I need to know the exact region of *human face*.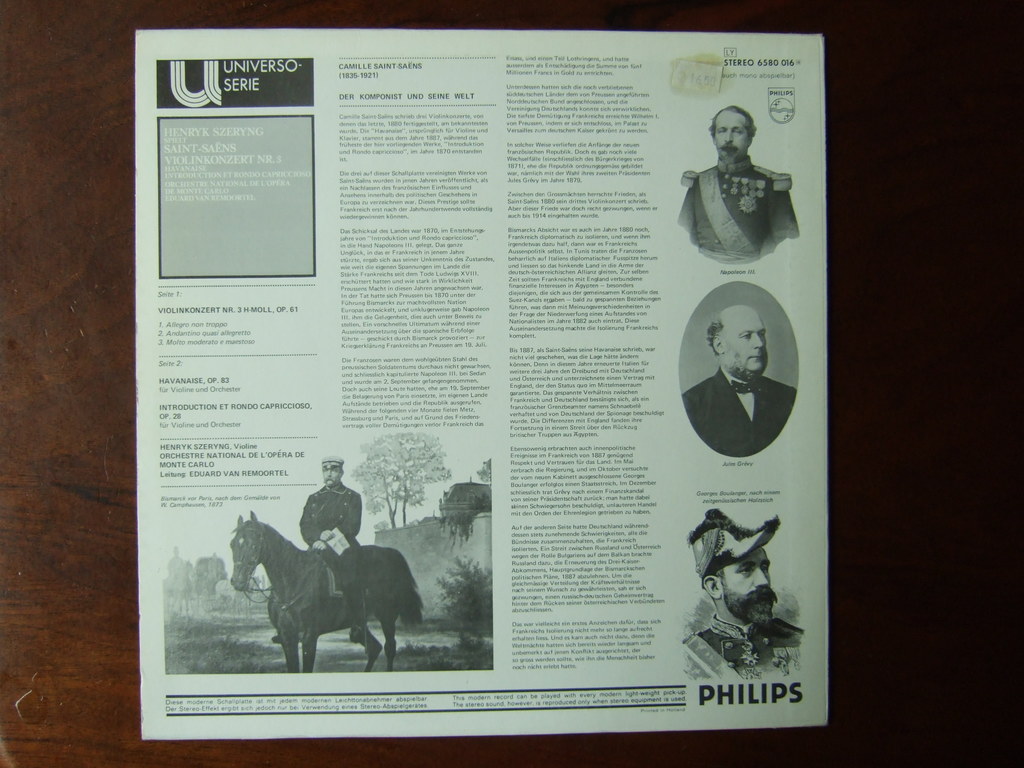
Region: 319:460:343:484.
